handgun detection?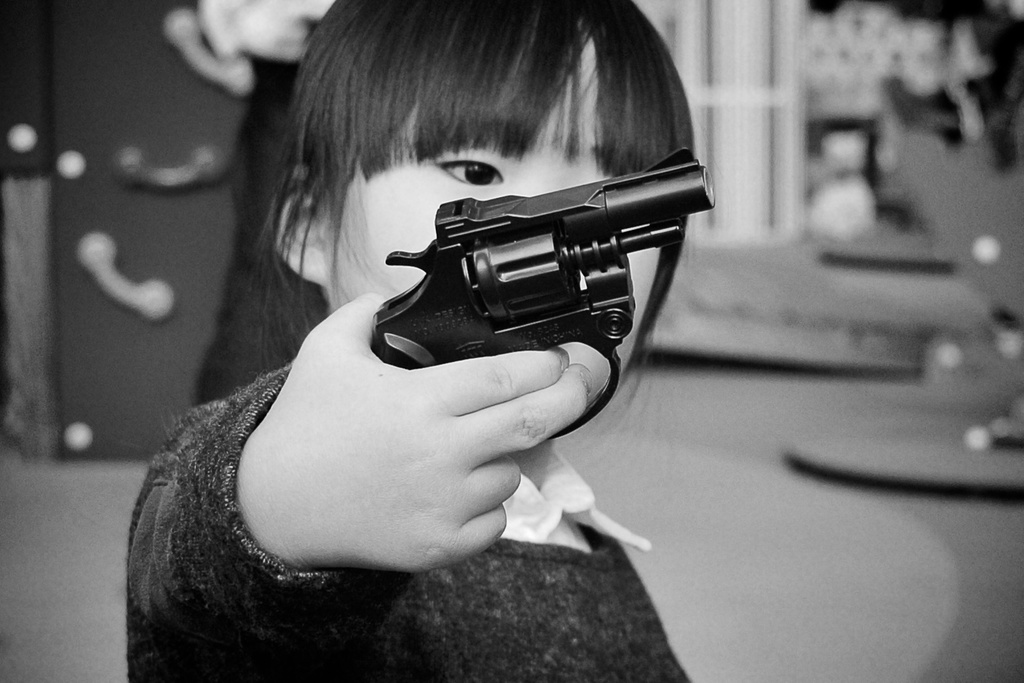
[369, 143, 717, 439]
